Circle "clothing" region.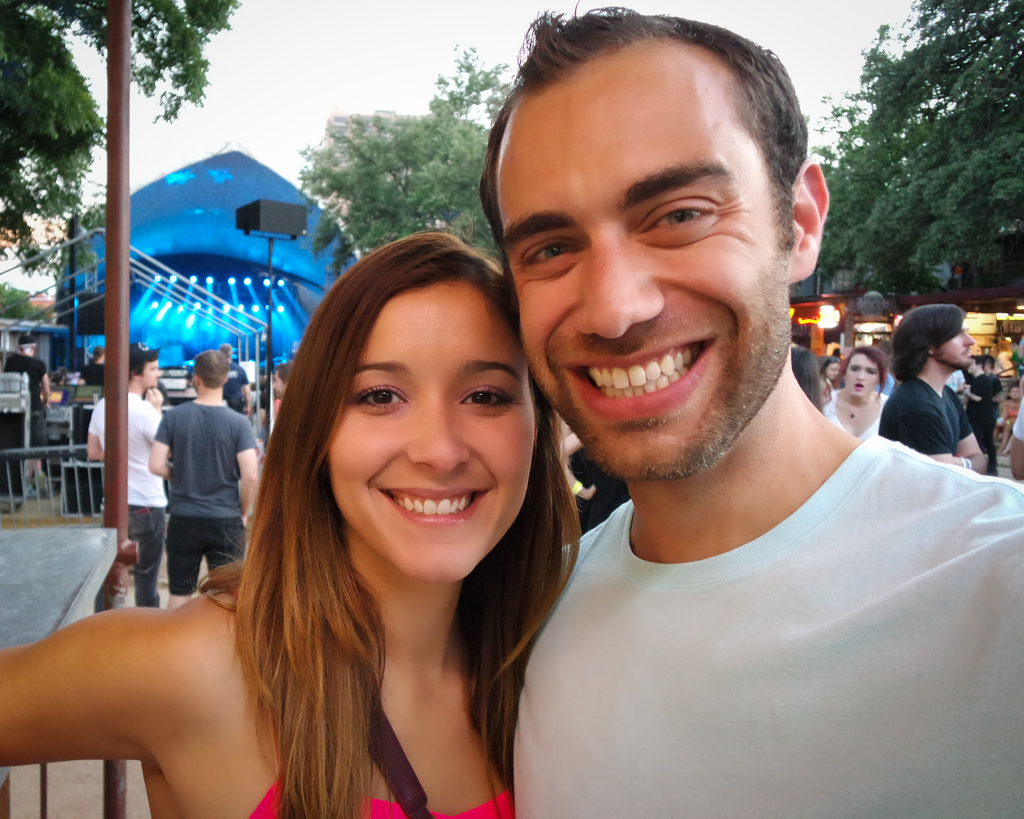
Region: [x1=28, y1=353, x2=47, y2=453].
